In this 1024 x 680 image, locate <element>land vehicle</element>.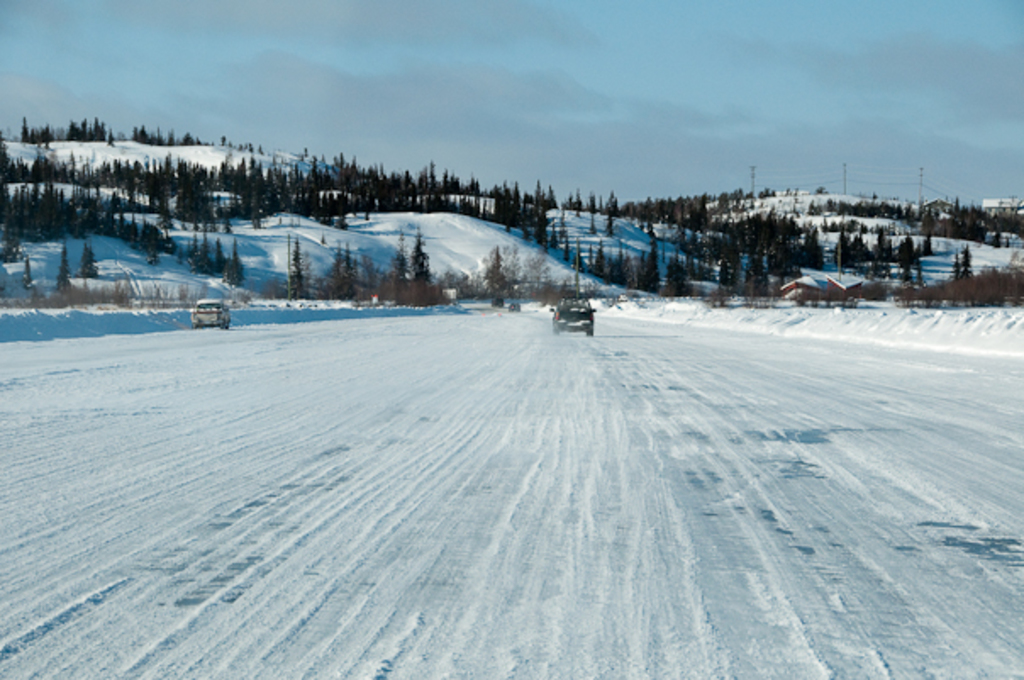
Bounding box: 185,293,236,332.
